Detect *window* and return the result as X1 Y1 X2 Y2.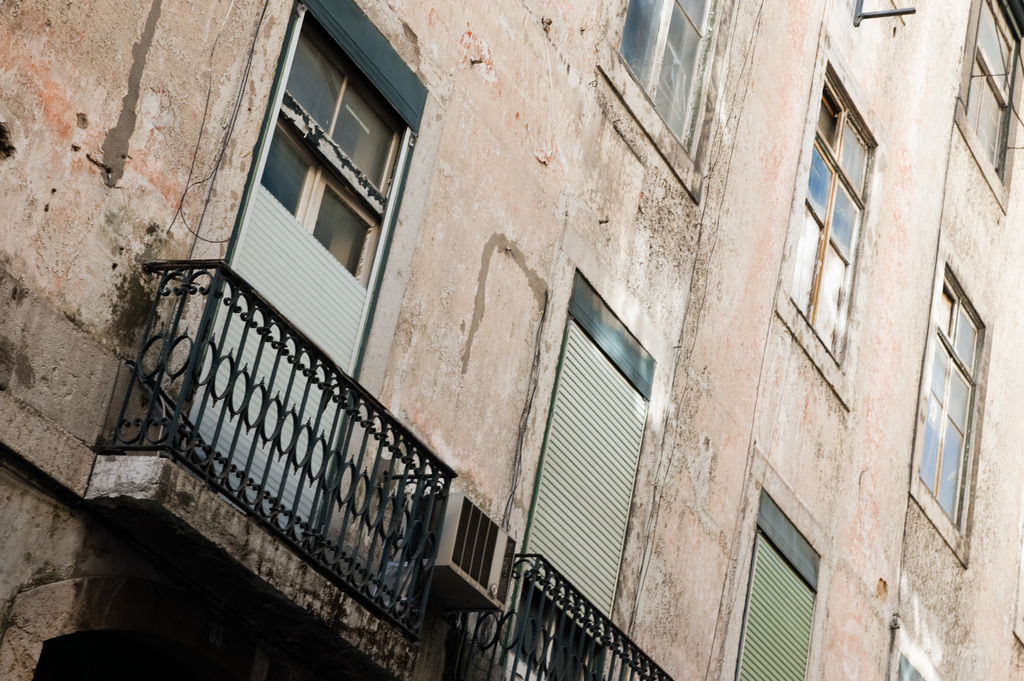
903 233 997 540.
